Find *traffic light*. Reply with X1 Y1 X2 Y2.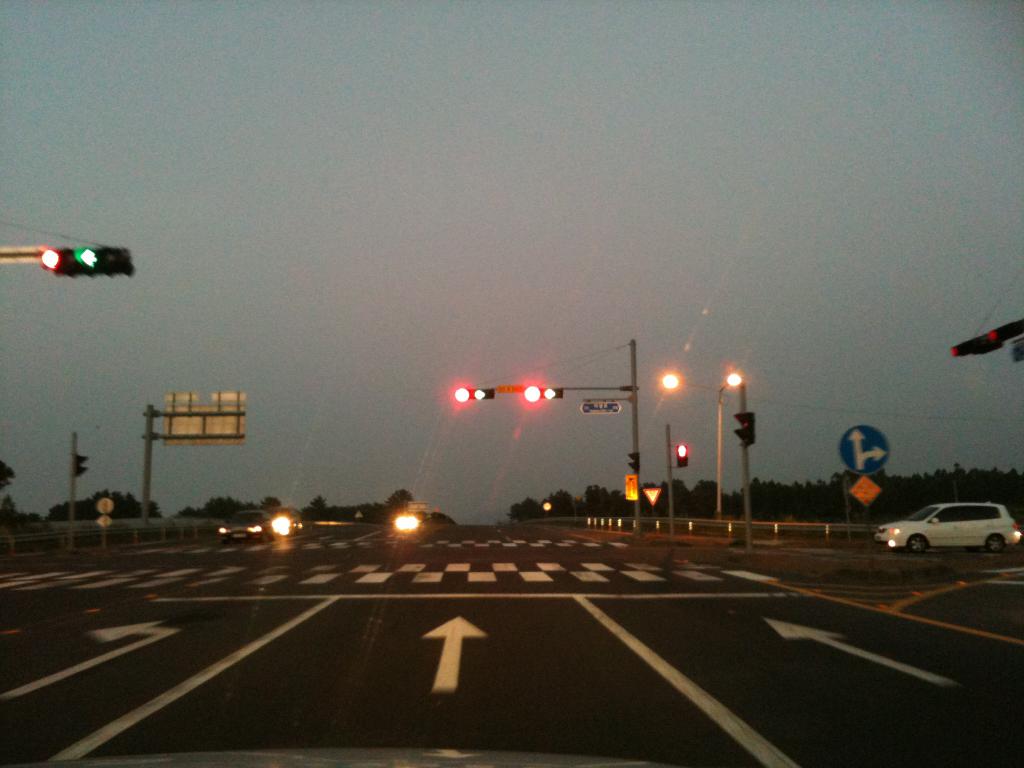
629 453 641 474.
